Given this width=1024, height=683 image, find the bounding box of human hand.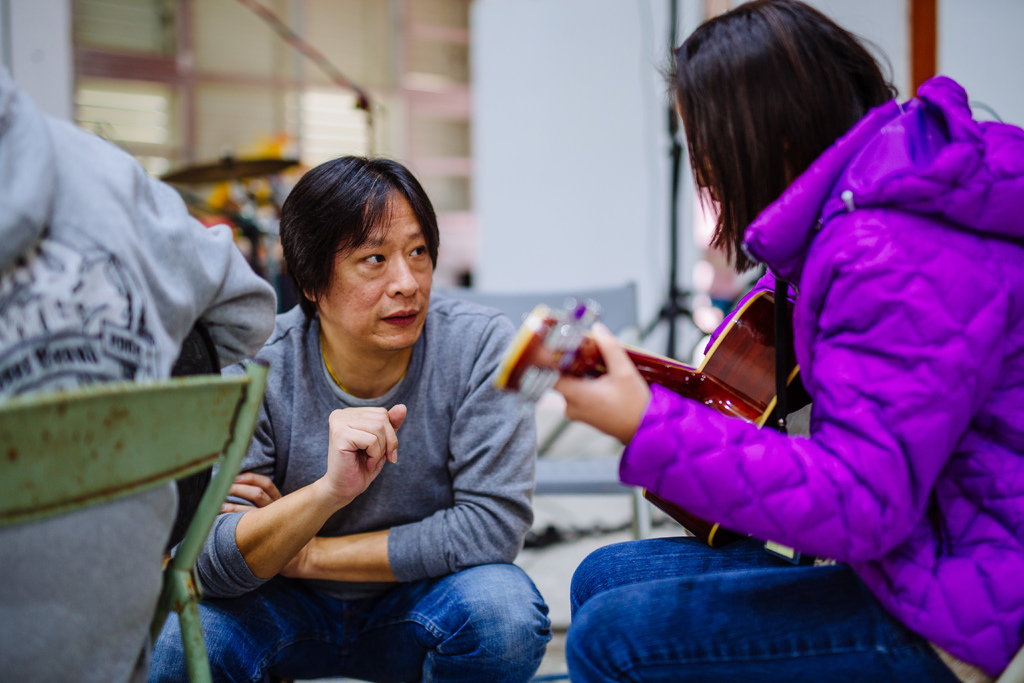
{"x1": 218, "y1": 469, "x2": 316, "y2": 578}.
